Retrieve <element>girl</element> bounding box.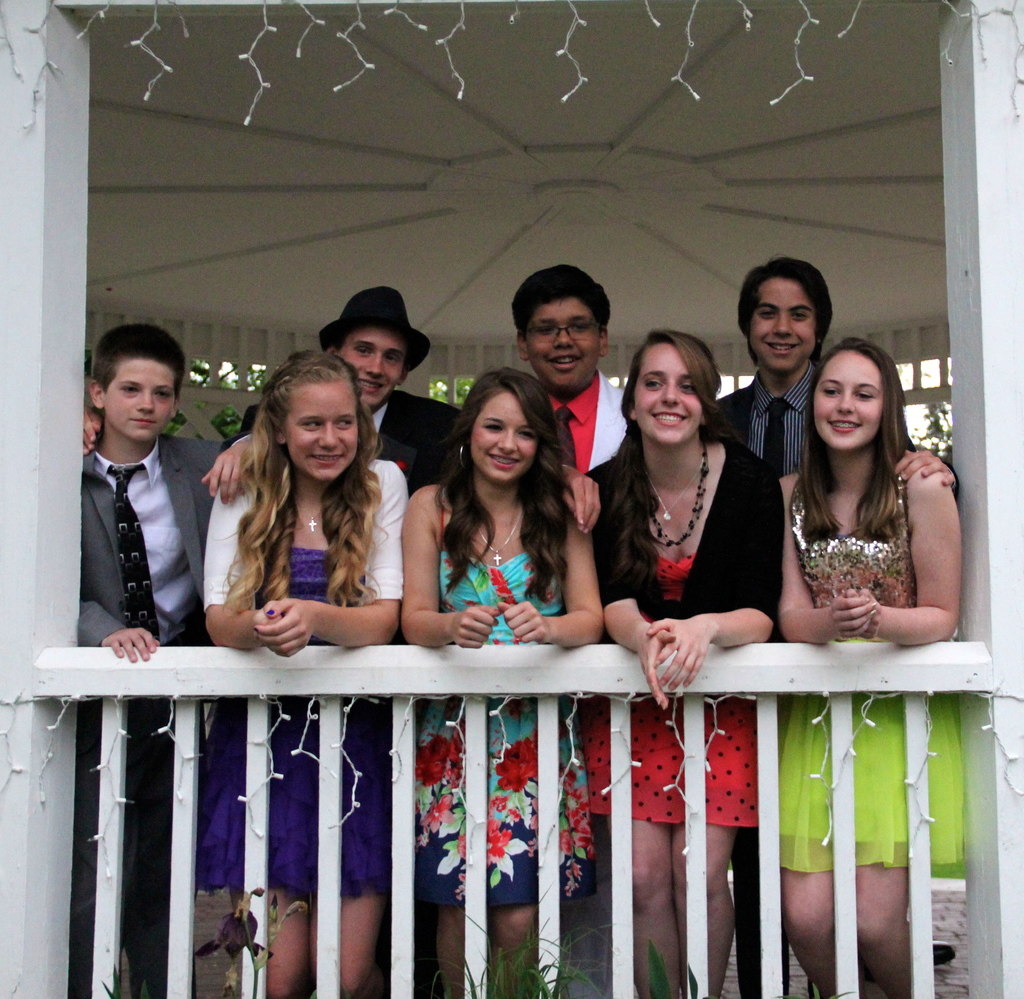
Bounding box: (left=767, top=337, right=966, bottom=998).
